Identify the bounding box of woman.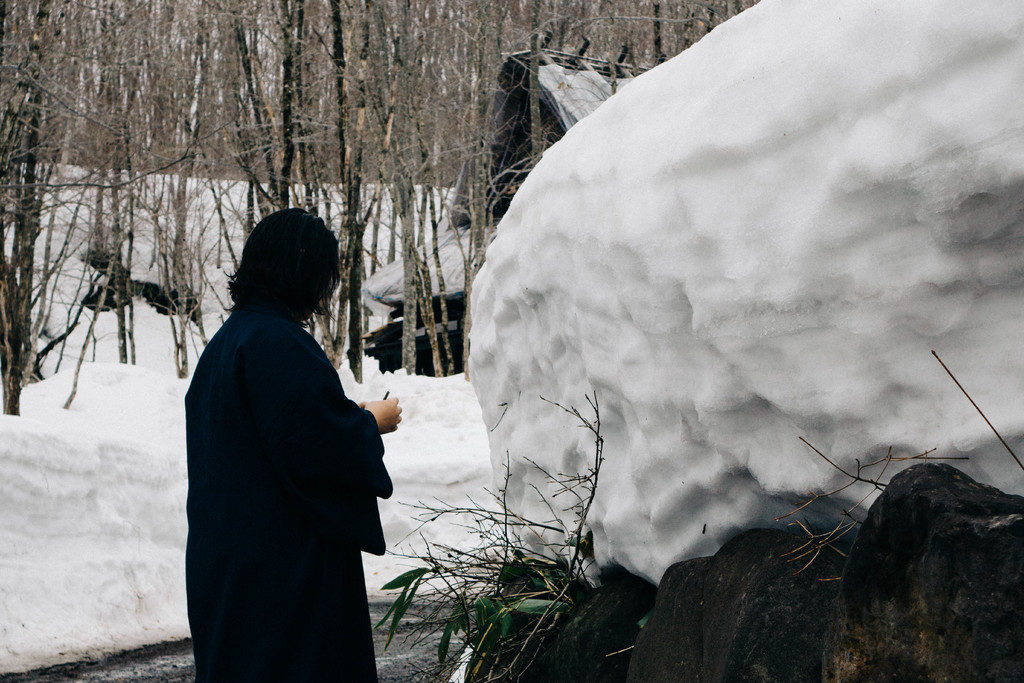
box(173, 192, 398, 676).
